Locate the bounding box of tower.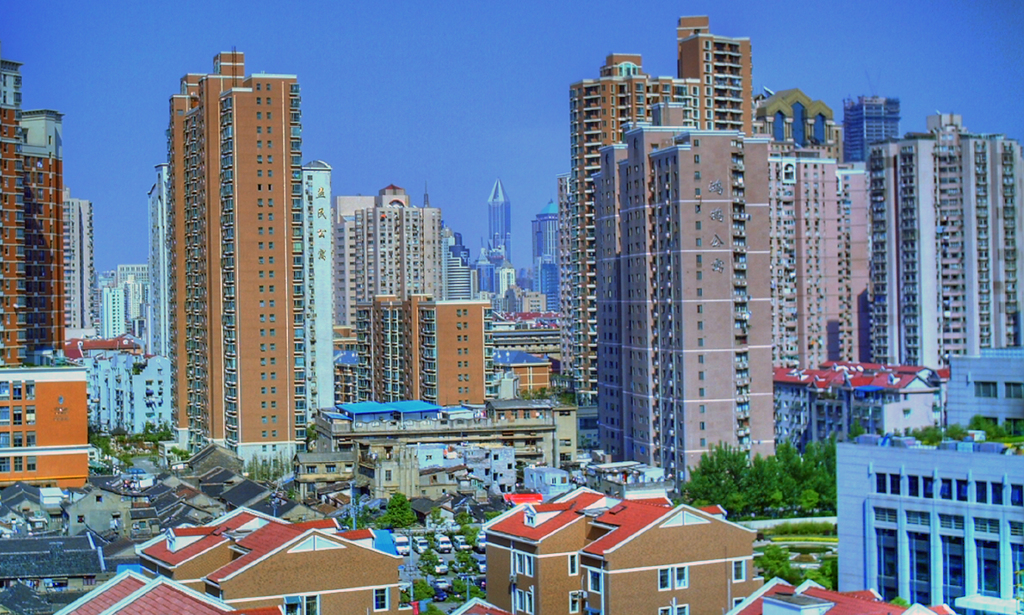
Bounding box: [0,101,97,486].
